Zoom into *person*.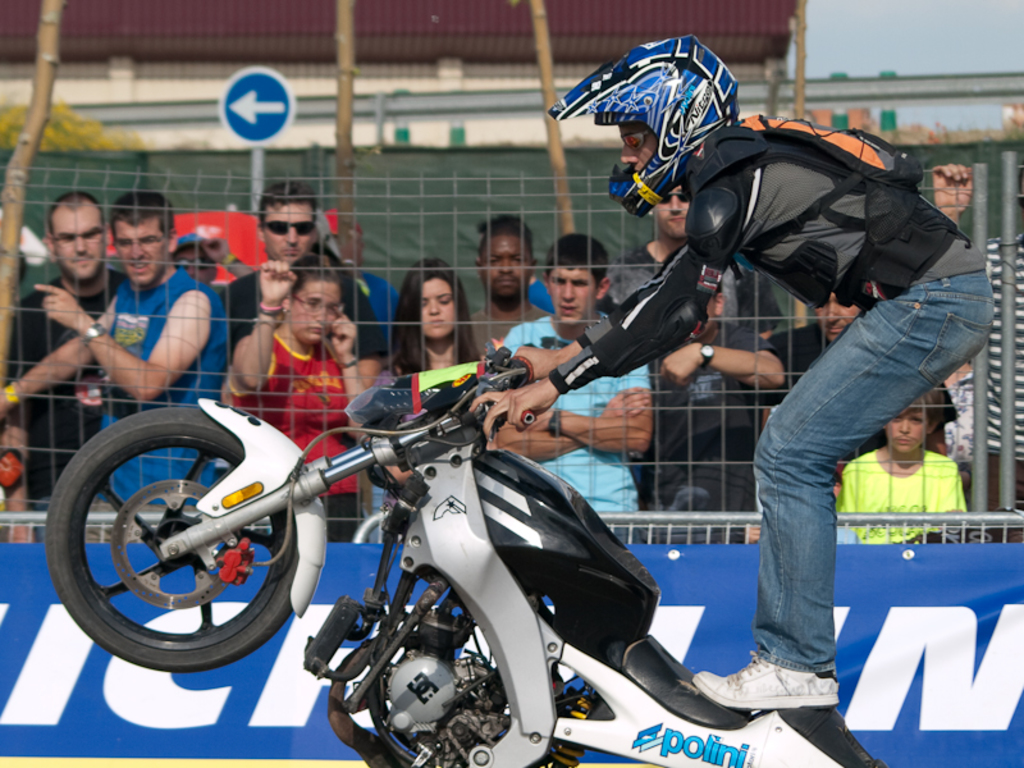
Zoom target: box=[503, 228, 652, 553].
